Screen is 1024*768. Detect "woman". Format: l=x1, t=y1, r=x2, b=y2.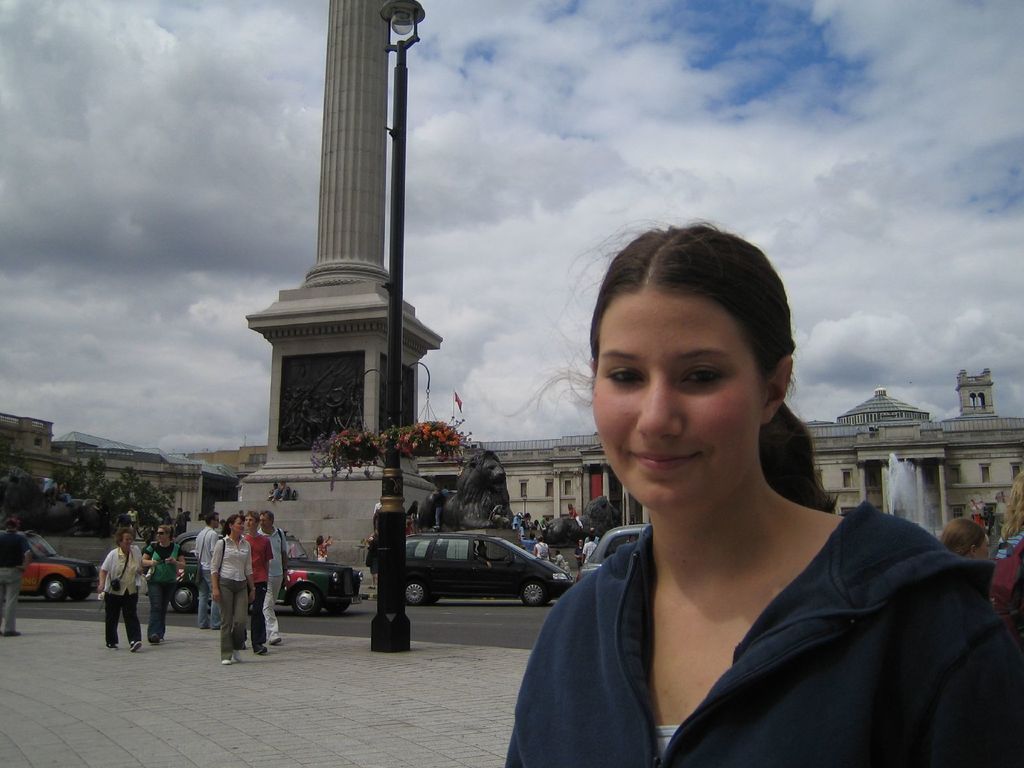
l=143, t=522, r=184, b=644.
